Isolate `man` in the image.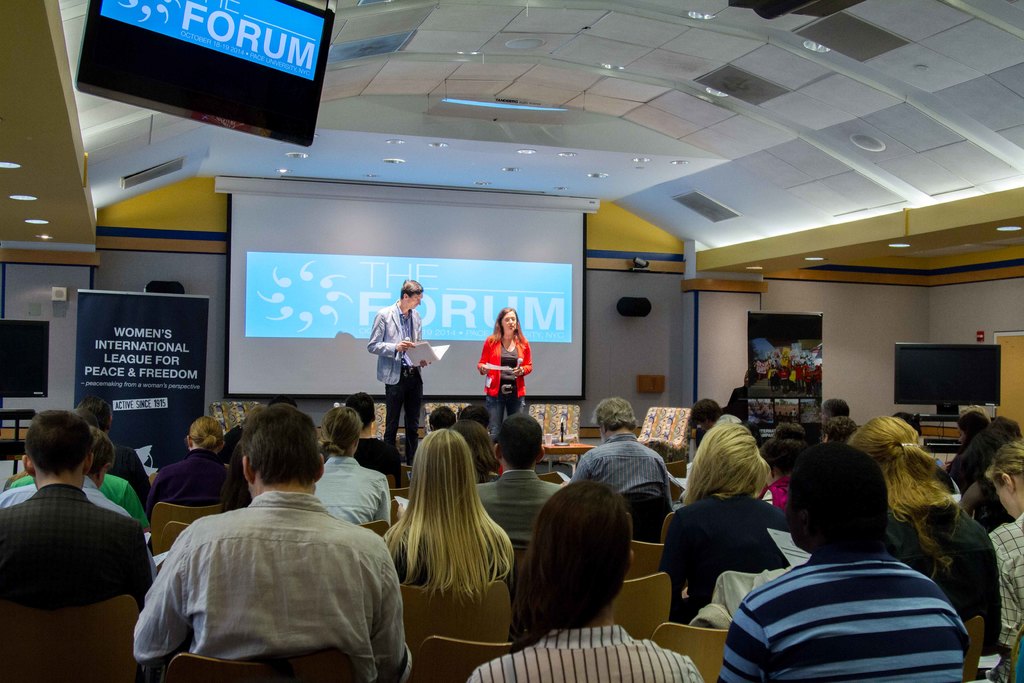
Isolated region: {"left": 3, "top": 431, "right": 138, "bottom": 518}.
